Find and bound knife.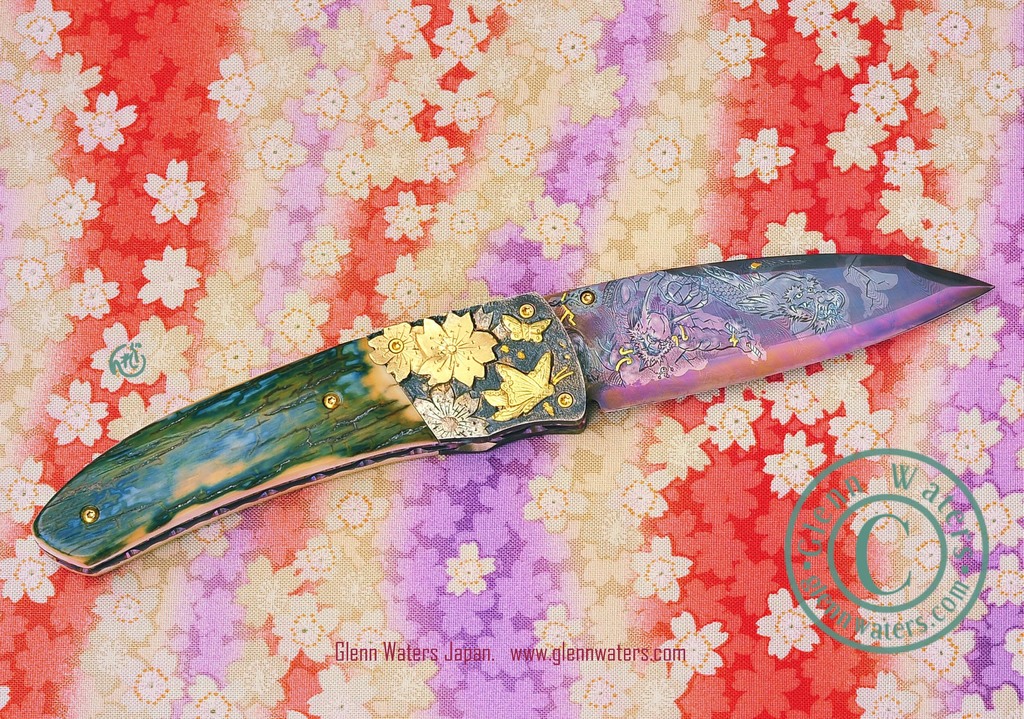
Bound: (0,233,1023,581).
